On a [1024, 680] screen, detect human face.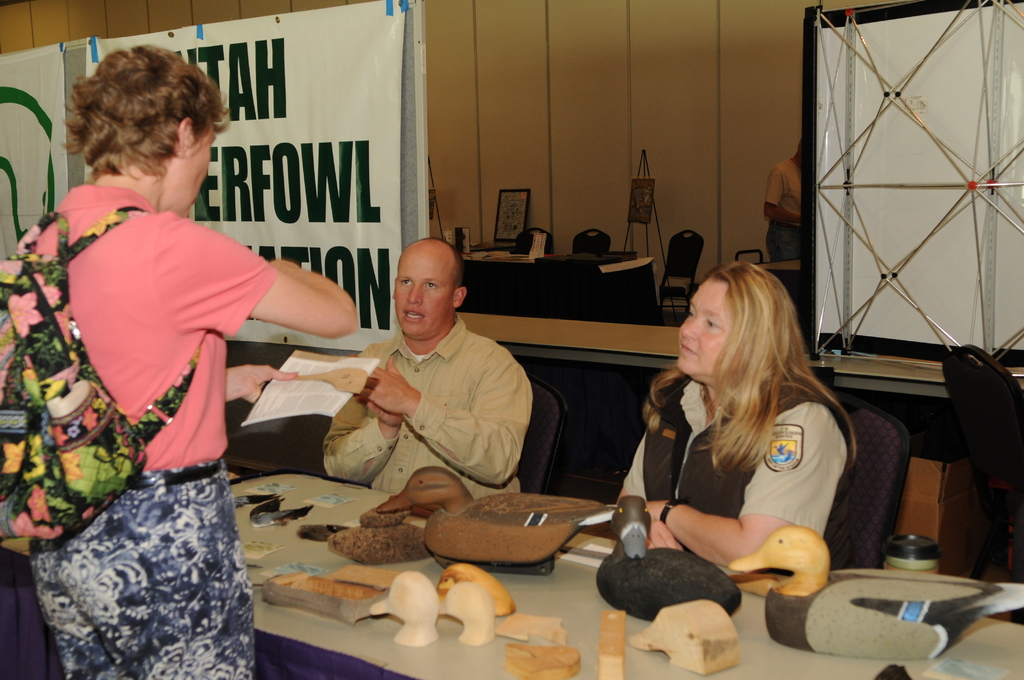
{"left": 676, "top": 274, "right": 731, "bottom": 379}.
